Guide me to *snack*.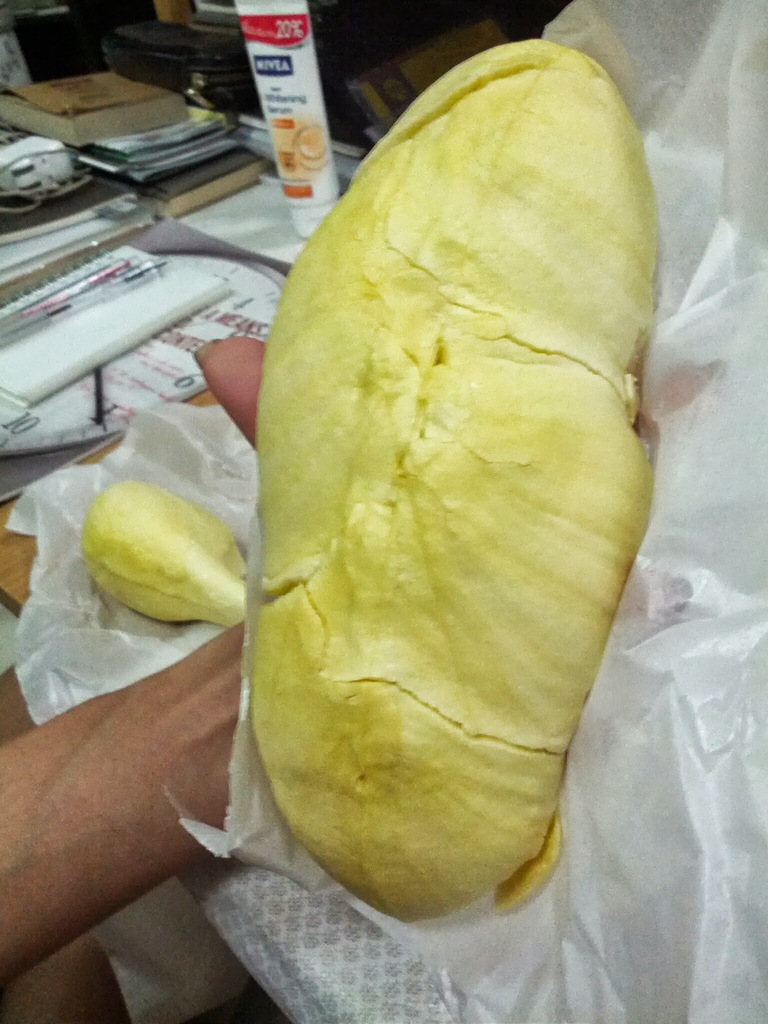
Guidance: detection(250, 27, 655, 924).
